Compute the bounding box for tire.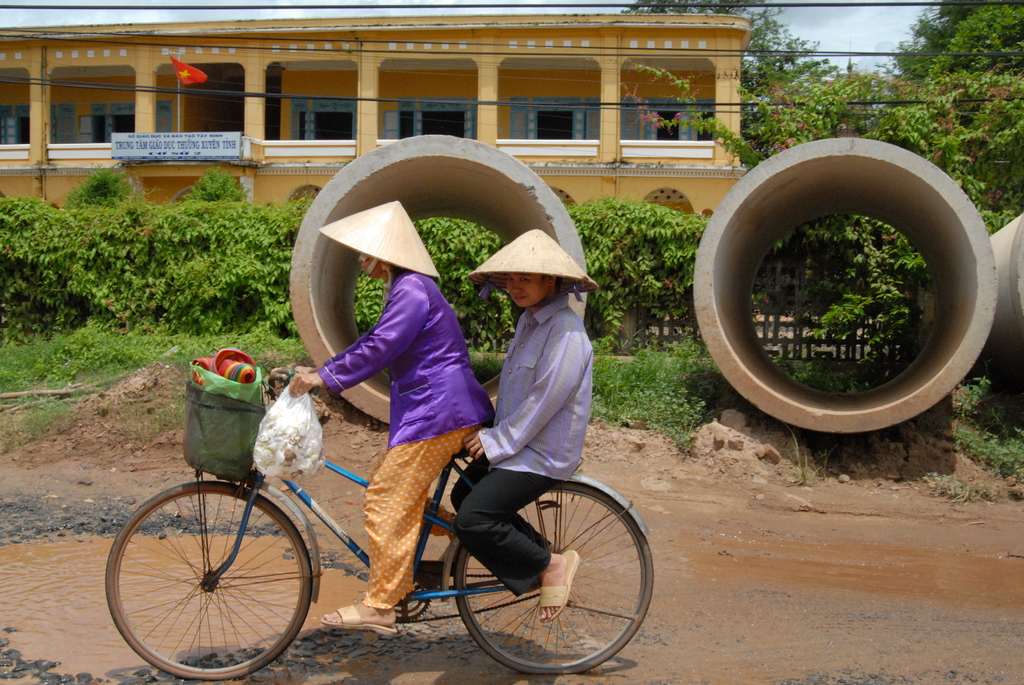
[x1=456, y1=486, x2=653, y2=672].
